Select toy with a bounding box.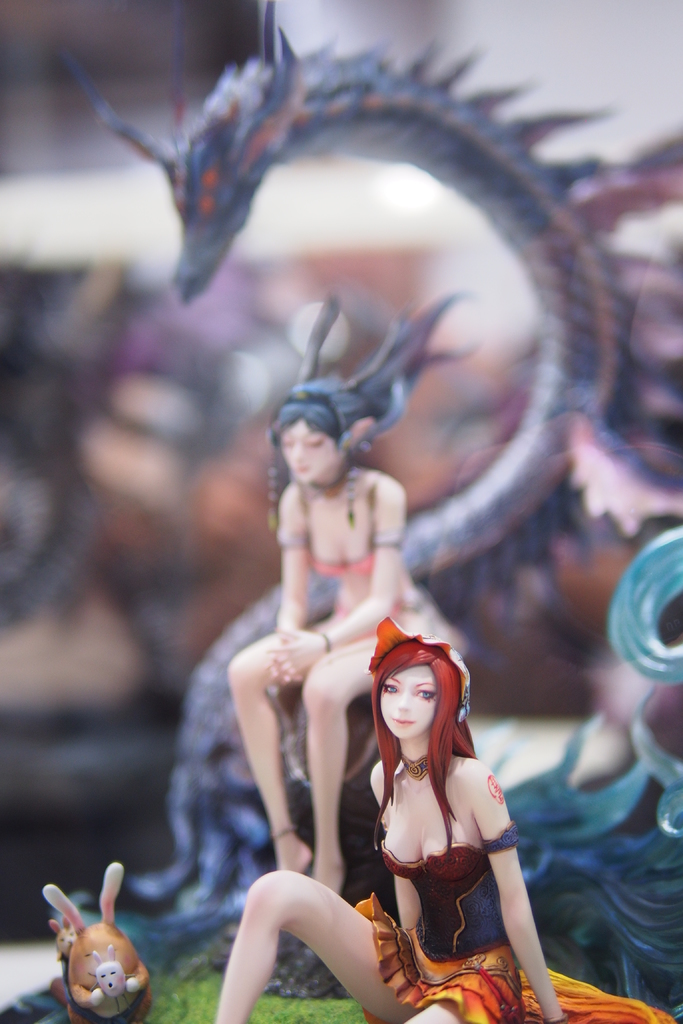
bbox(211, 621, 665, 1023).
